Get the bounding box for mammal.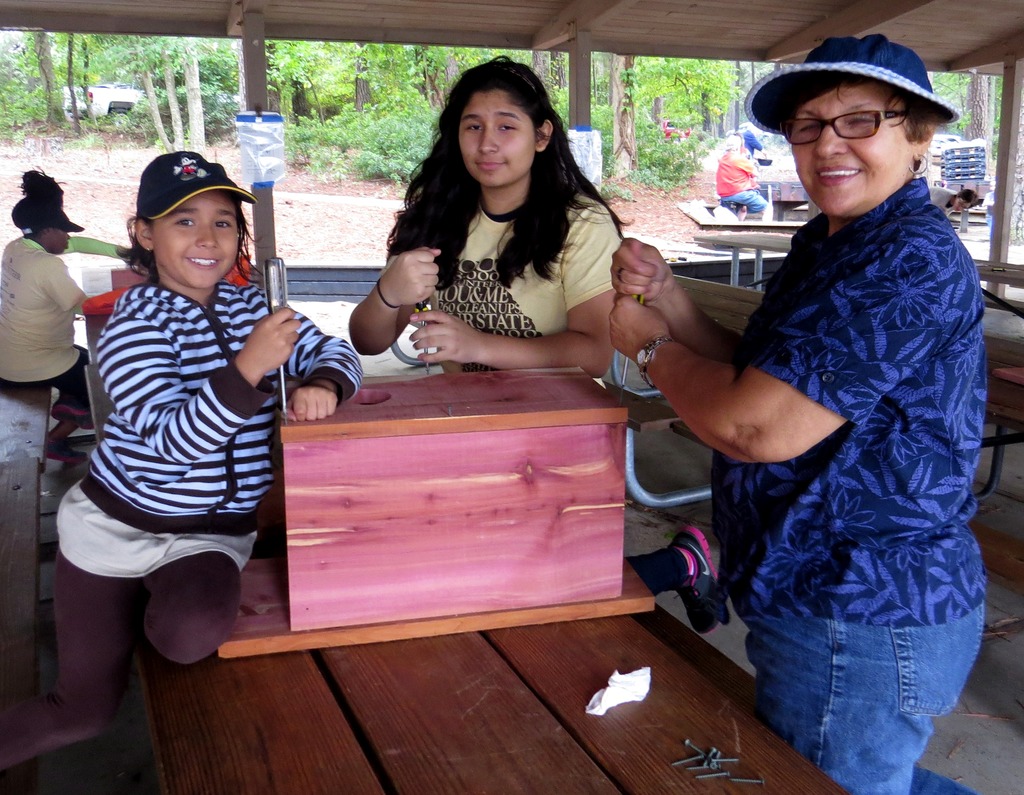
29/170/314/685.
